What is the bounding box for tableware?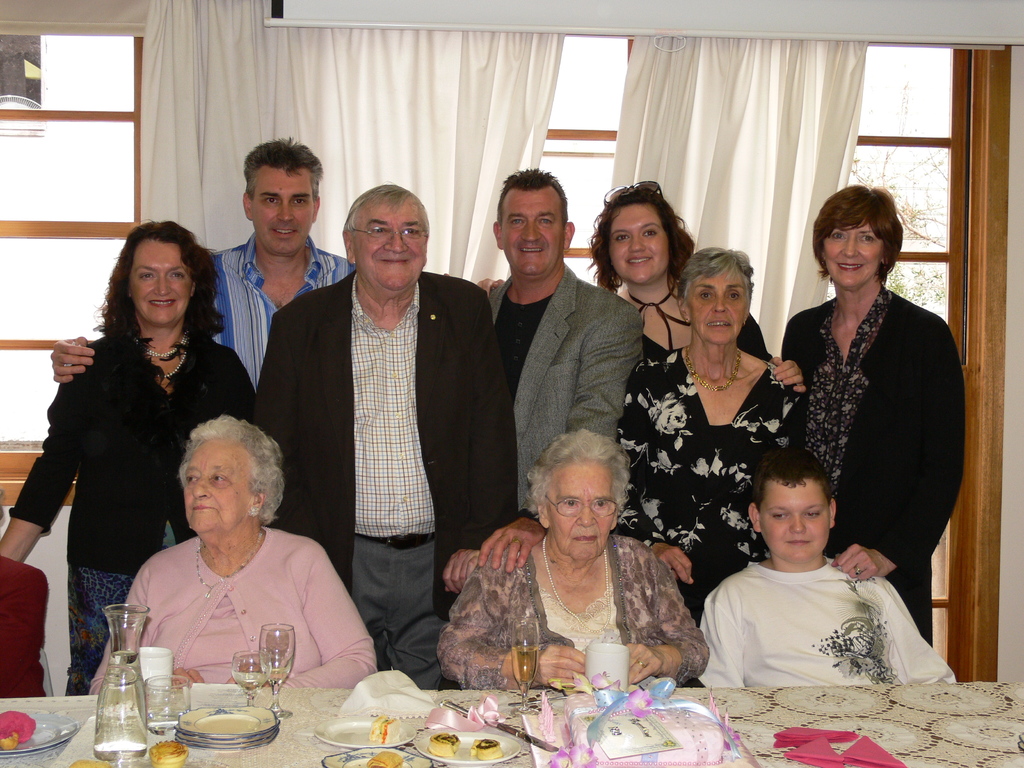
left=313, top=713, right=413, bottom=748.
